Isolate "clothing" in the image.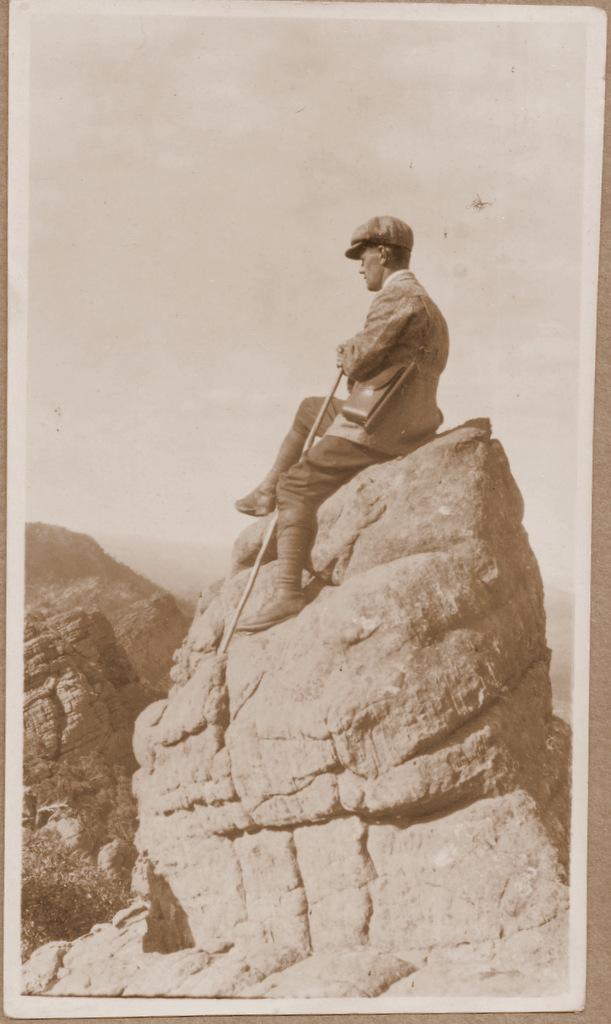
Isolated region: Rect(282, 269, 440, 512).
